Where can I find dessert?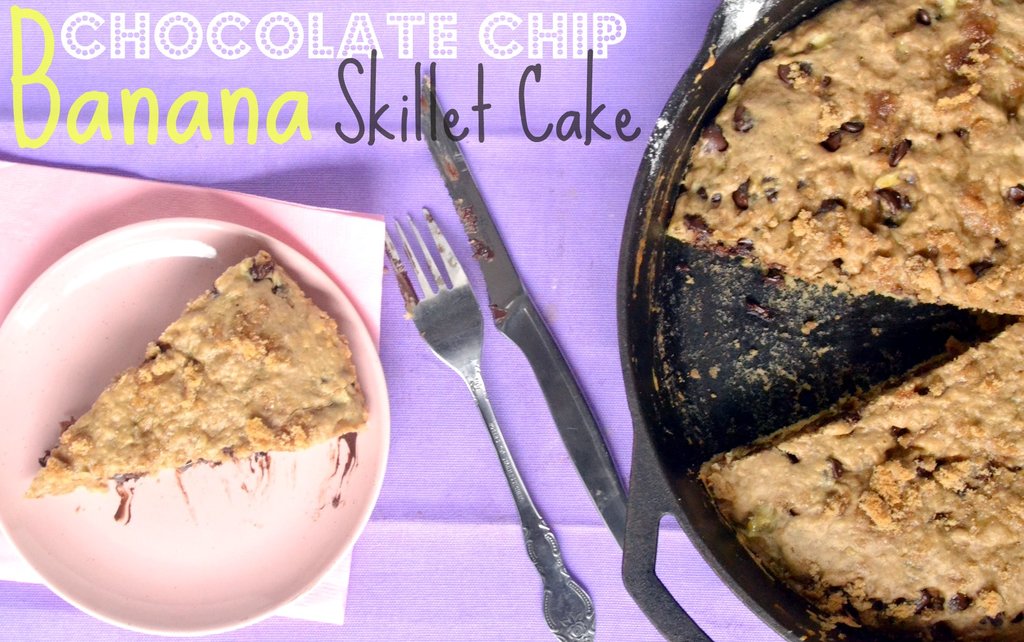
You can find it at (left=669, top=0, right=1023, bottom=641).
